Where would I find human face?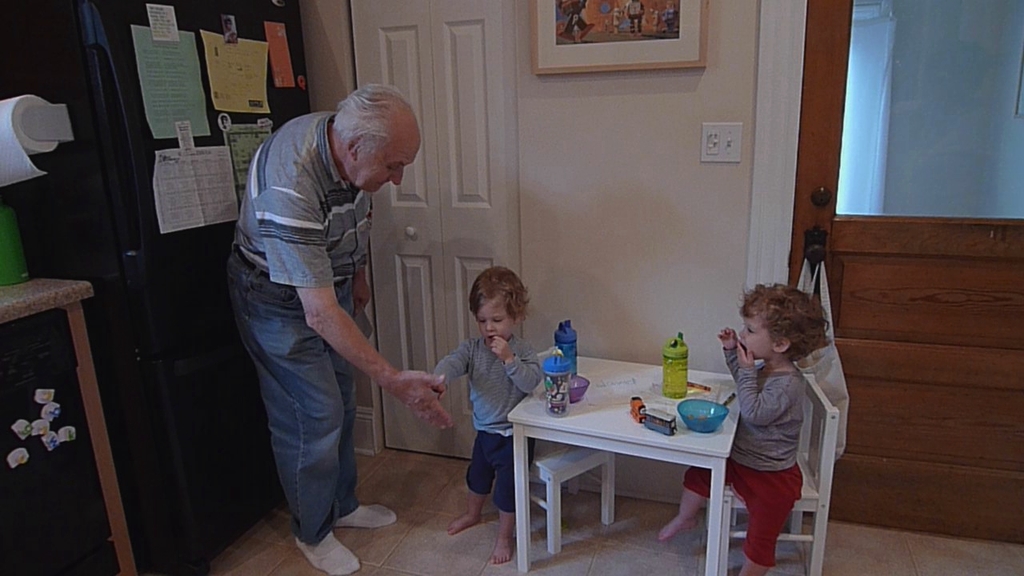
At <bbox>738, 316, 775, 359</bbox>.
